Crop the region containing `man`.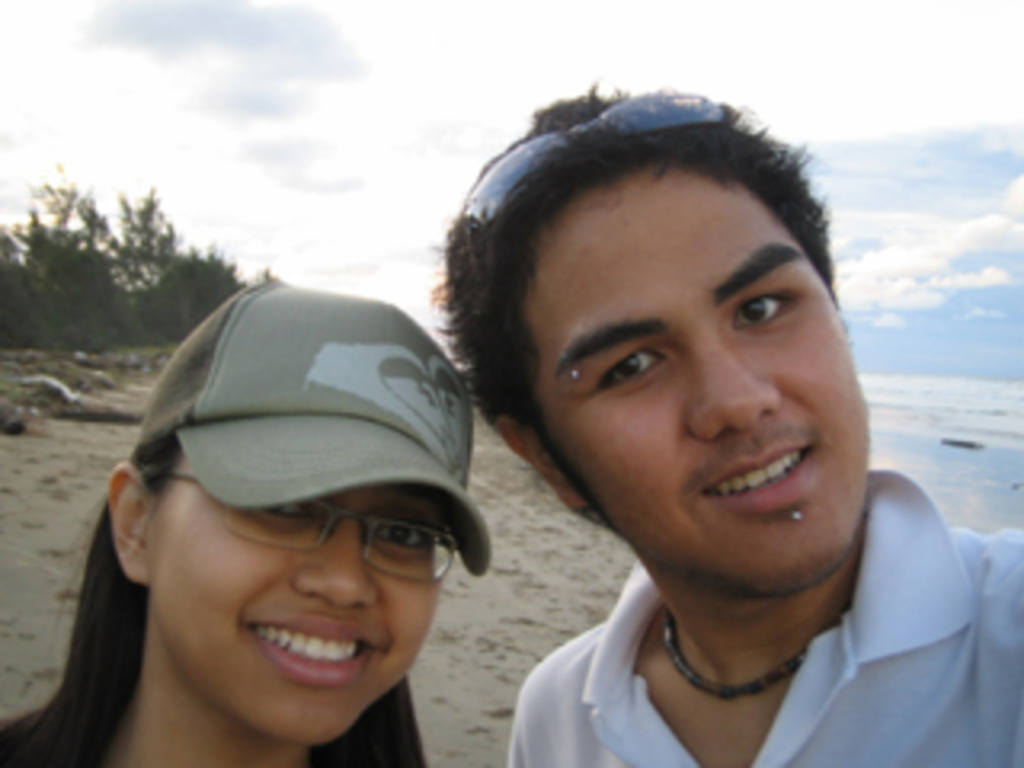
Crop region: bbox=(362, 80, 989, 762).
